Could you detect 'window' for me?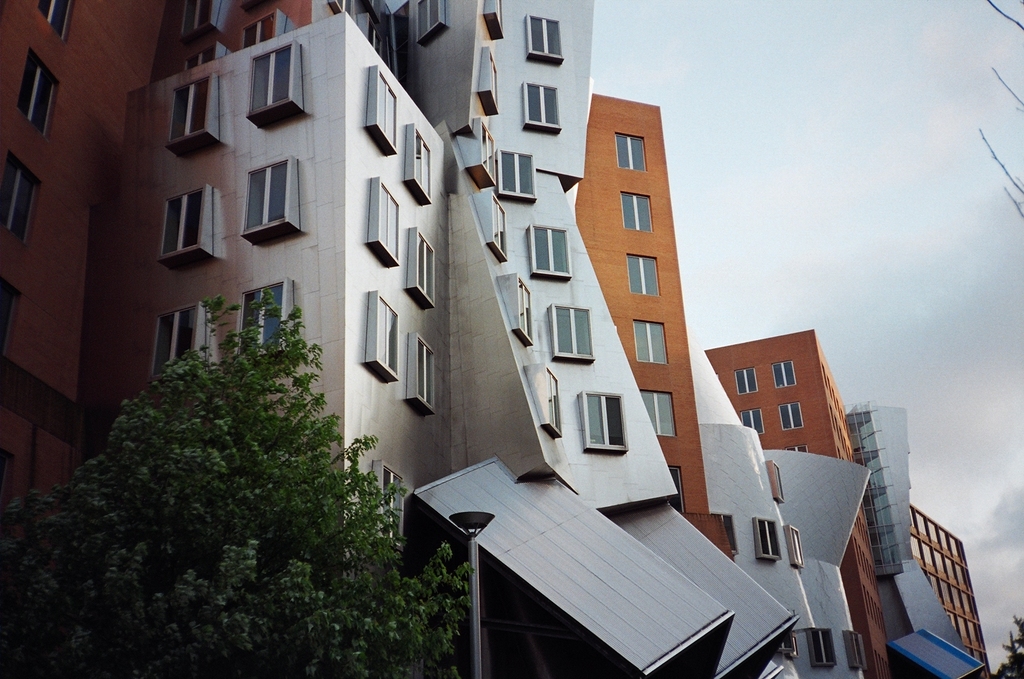
Detection result: x1=378 y1=182 x2=399 y2=258.
